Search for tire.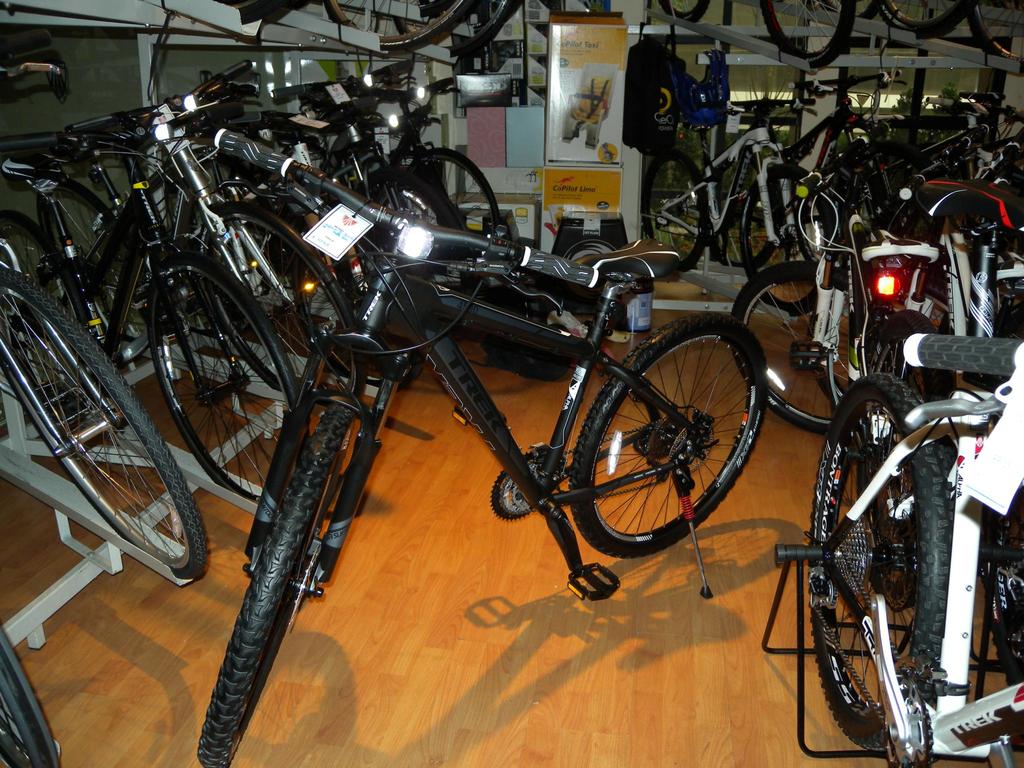
Found at [0,627,63,767].
